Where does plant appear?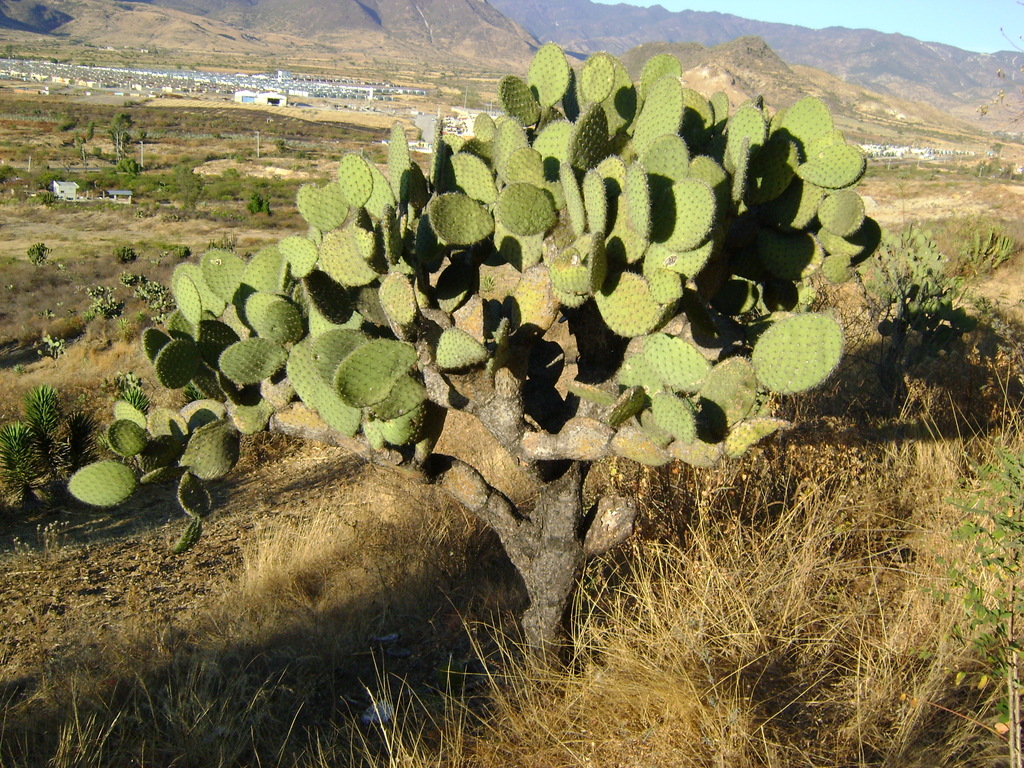
Appears at 81/281/128/327.
